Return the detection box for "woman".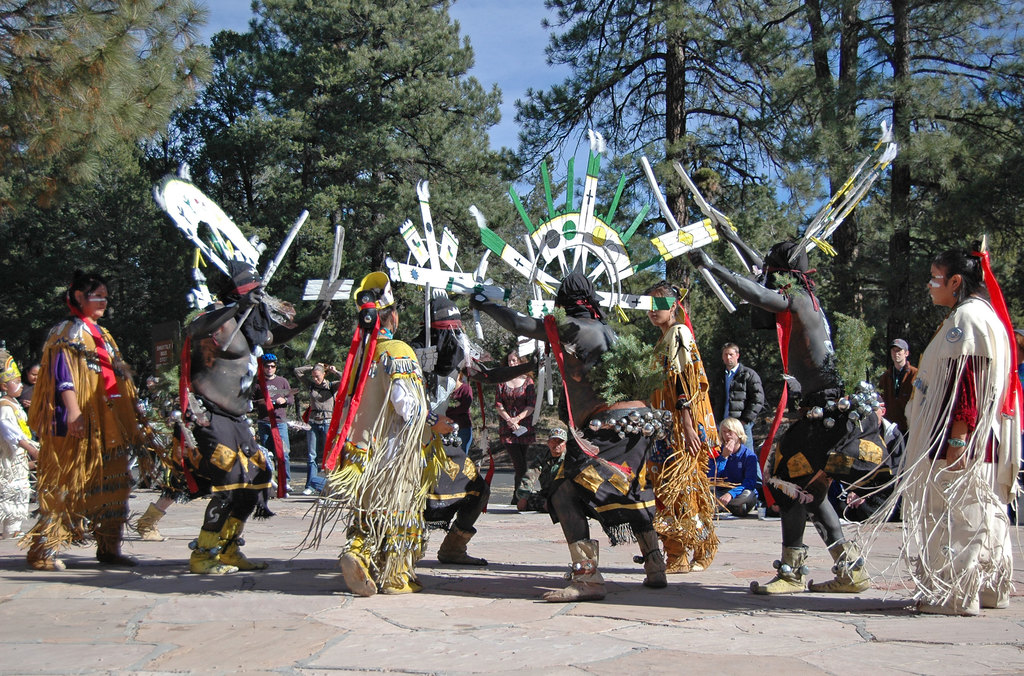
<region>13, 354, 43, 410</region>.
